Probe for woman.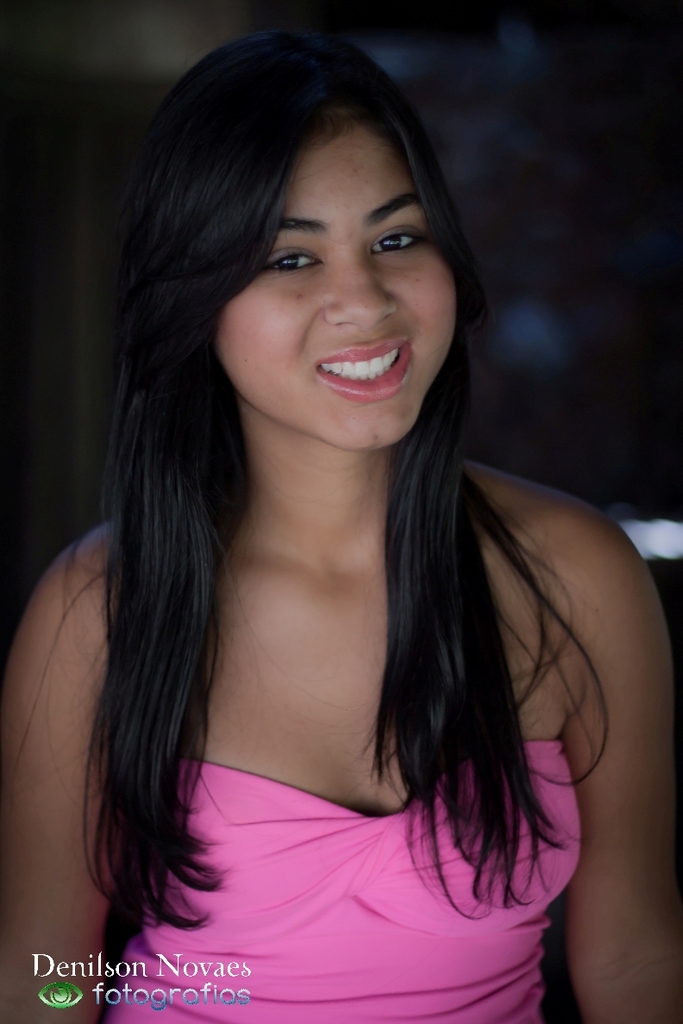
Probe result: [10, 24, 655, 1018].
